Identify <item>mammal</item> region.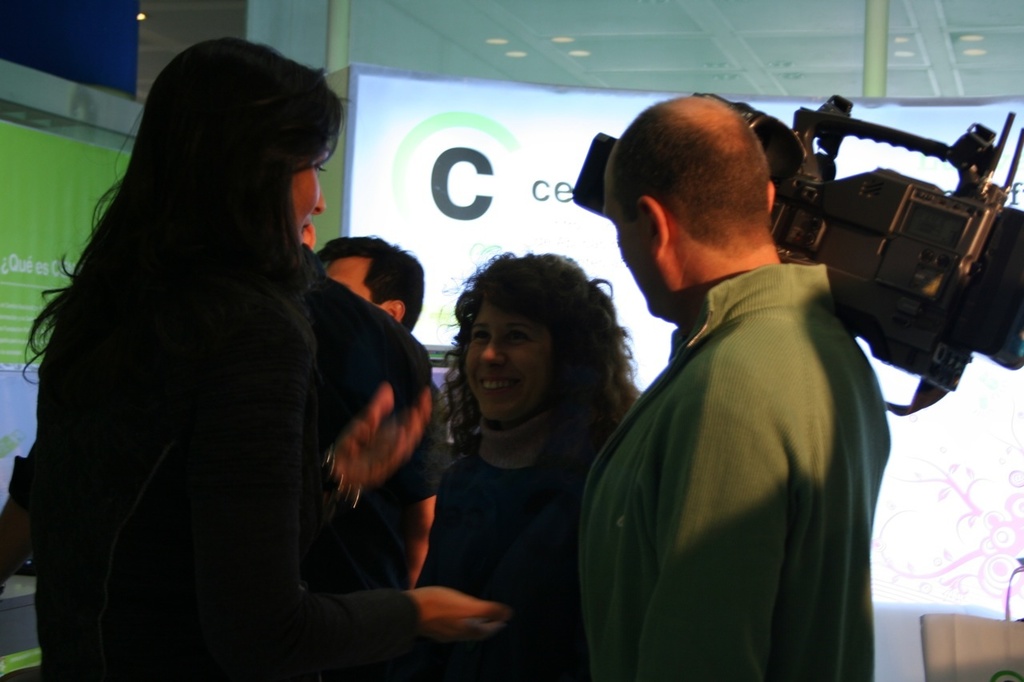
Region: bbox(563, 86, 895, 681).
